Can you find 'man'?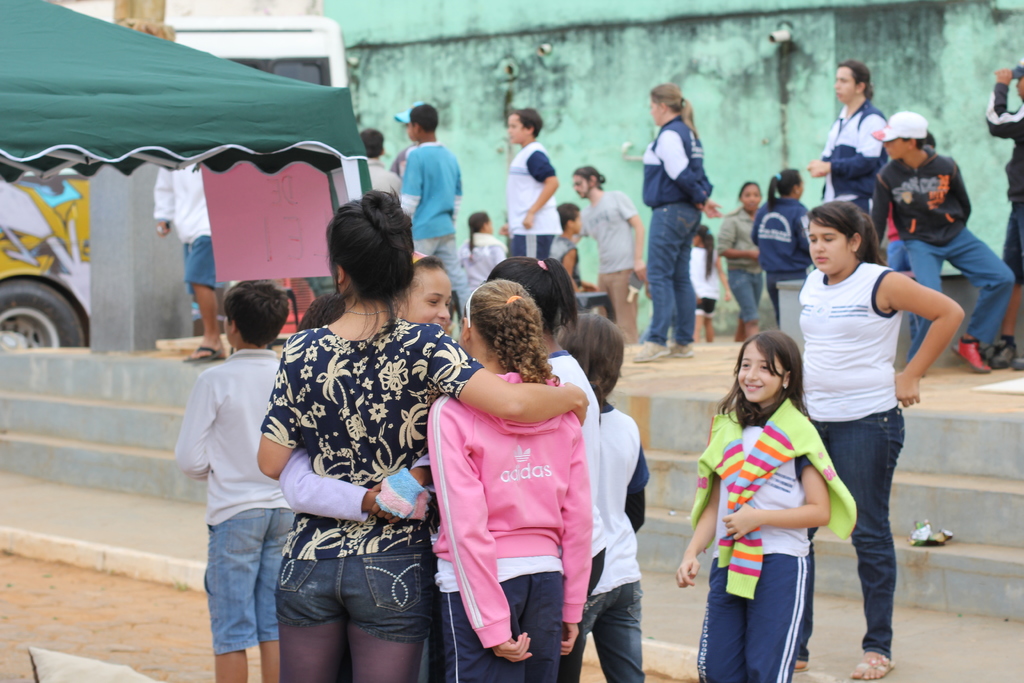
Yes, bounding box: <region>570, 167, 643, 345</region>.
